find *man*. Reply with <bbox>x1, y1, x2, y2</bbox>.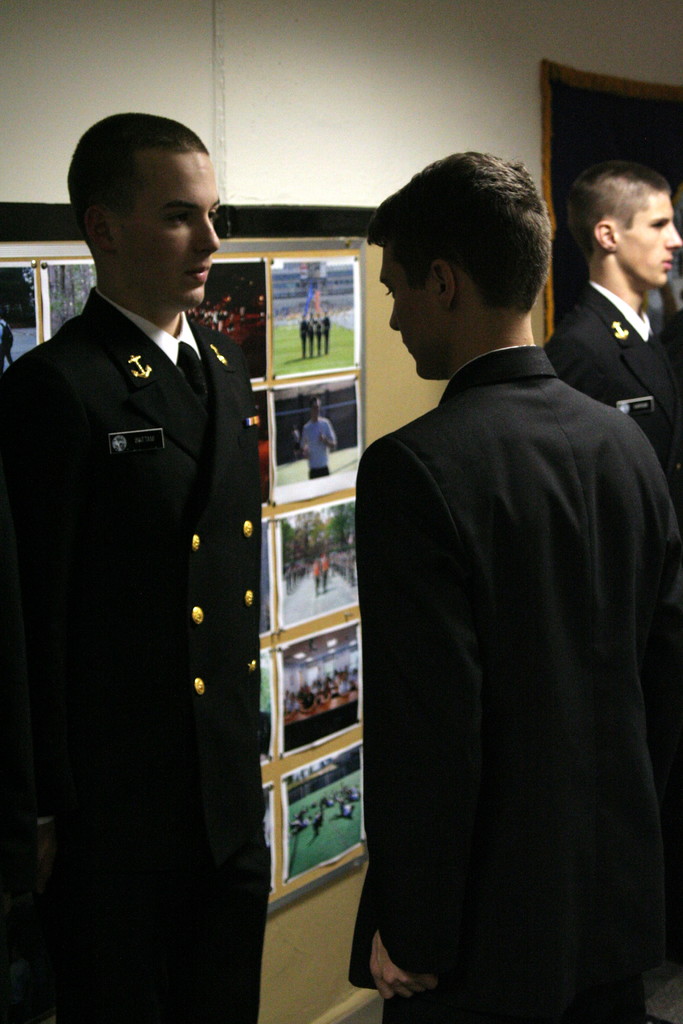
<bbox>534, 162, 682, 527</bbox>.
